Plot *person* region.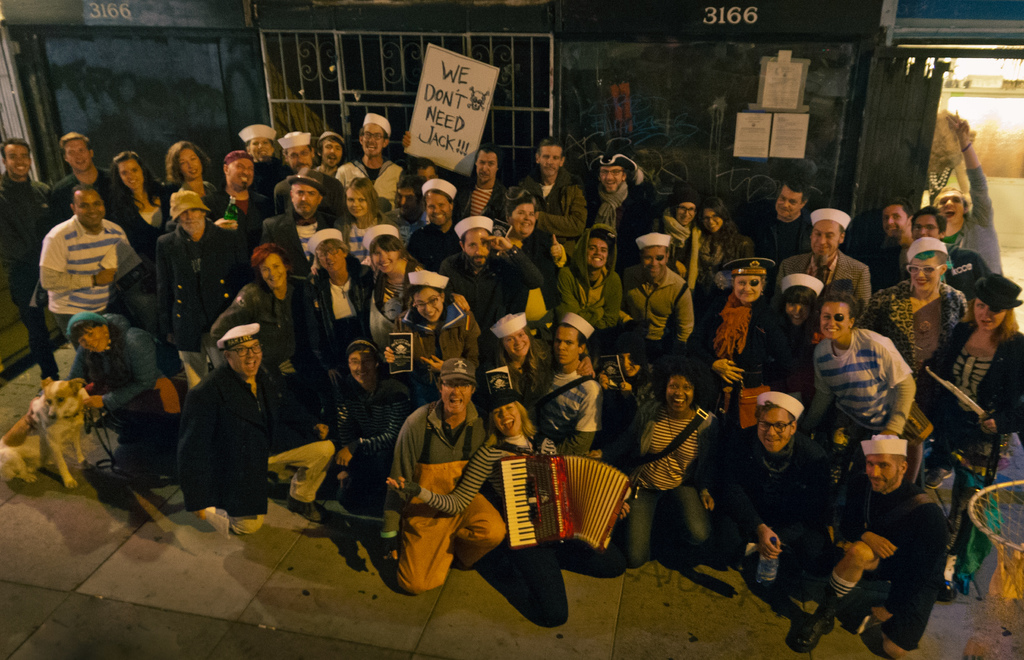
Plotted at (x1=490, y1=309, x2=564, y2=417).
